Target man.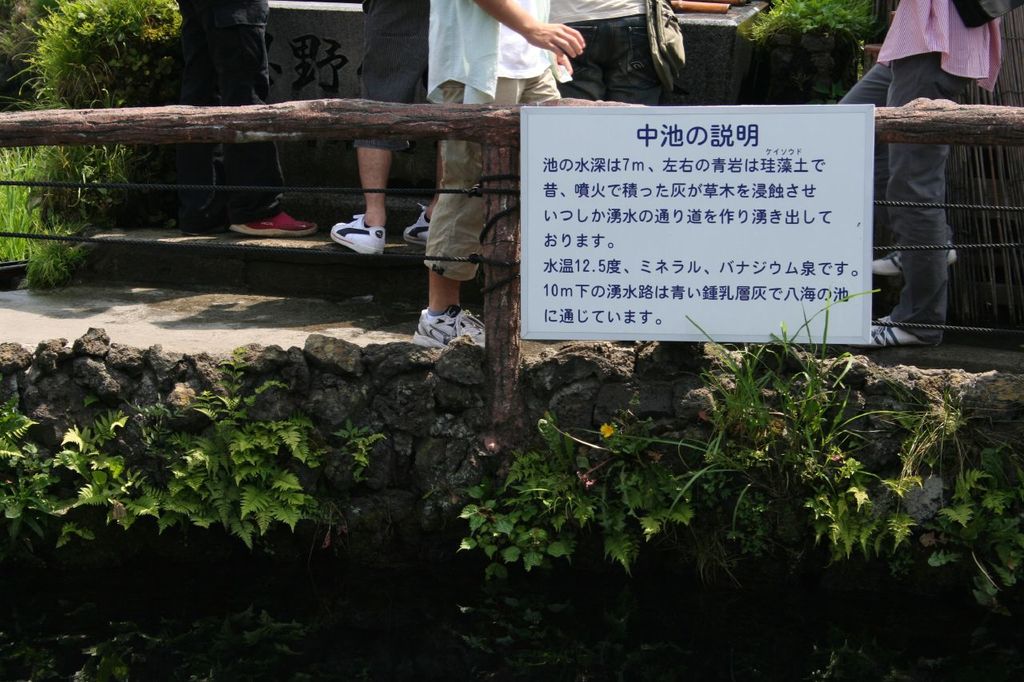
Target region: pyautogui.locateOnScreen(330, 0, 439, 253).
